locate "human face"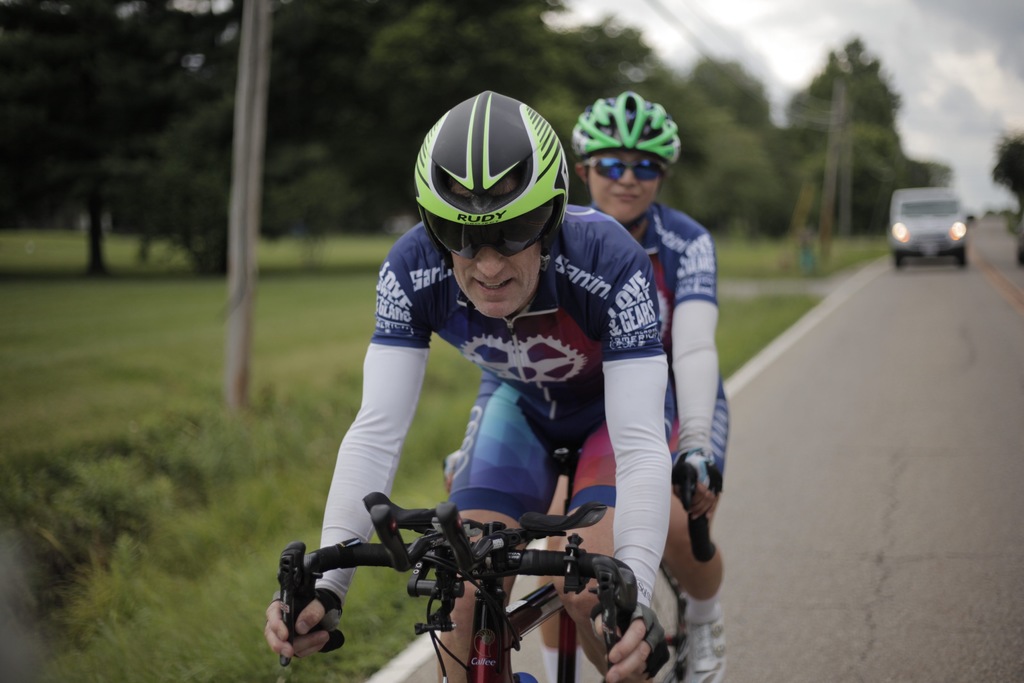
l=452, t=234, r=541, b=321
